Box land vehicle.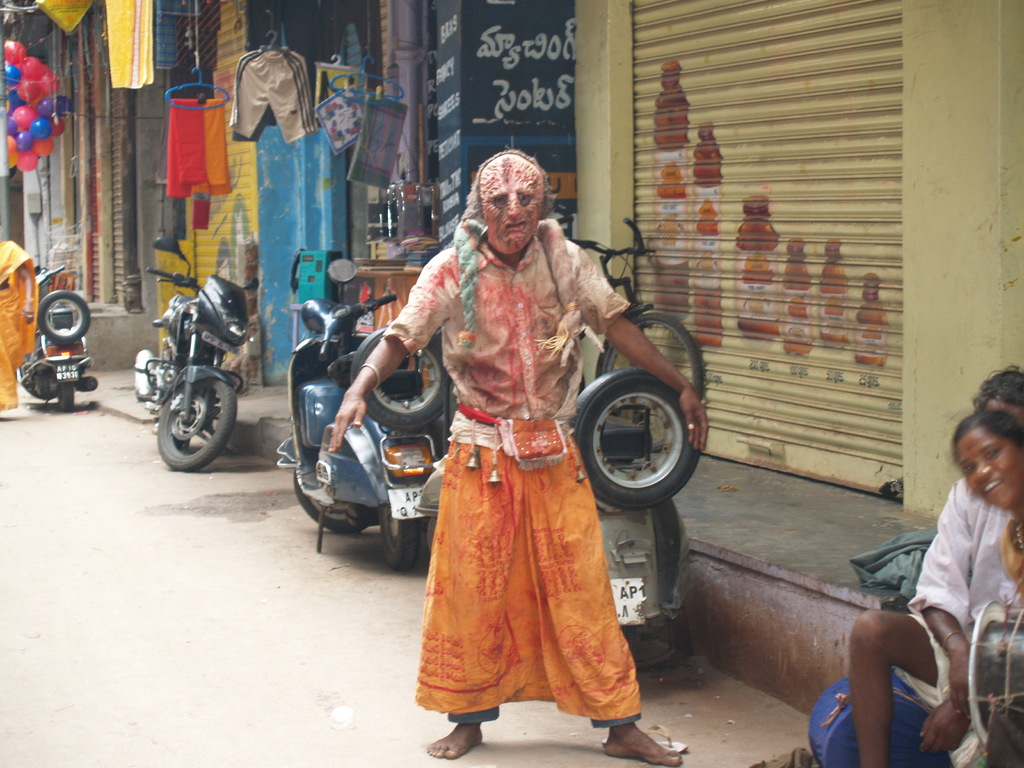
<region>274, 292, 463, 588</region>.
